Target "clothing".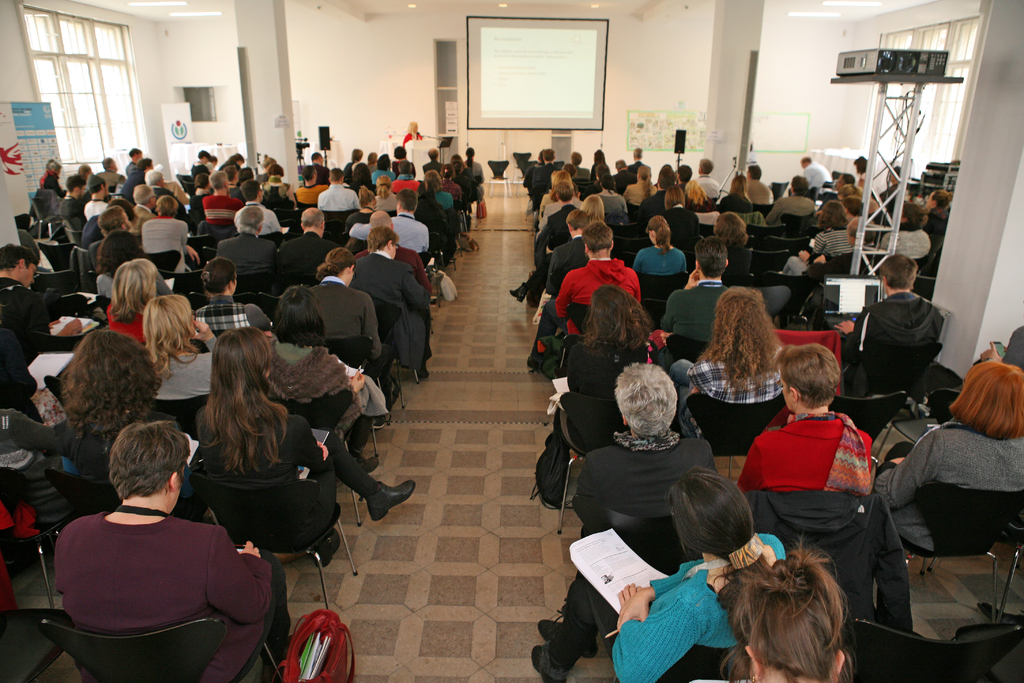
Target region: (744, 176, 773, 201).
